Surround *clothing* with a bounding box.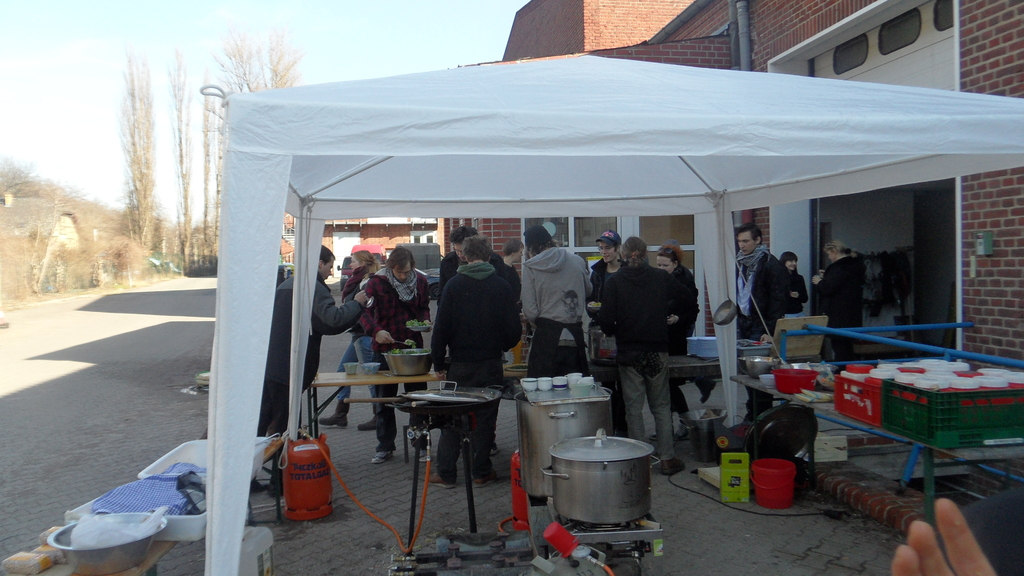
[left=331, top=261, right=382, bottom=406].
